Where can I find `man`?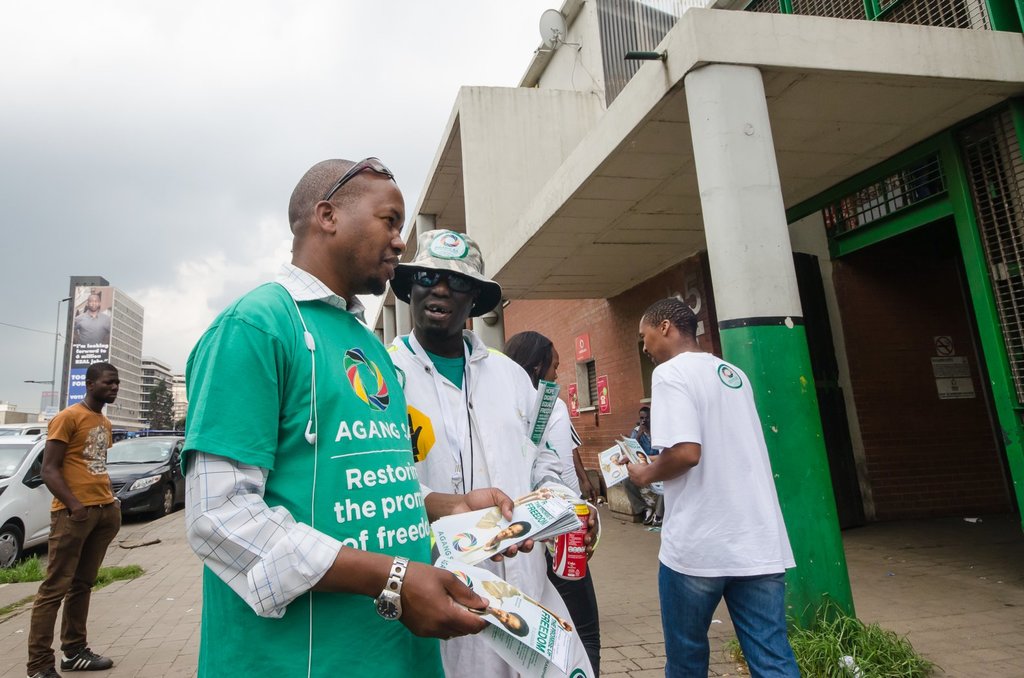
You can find it at (375,219,614,677).
